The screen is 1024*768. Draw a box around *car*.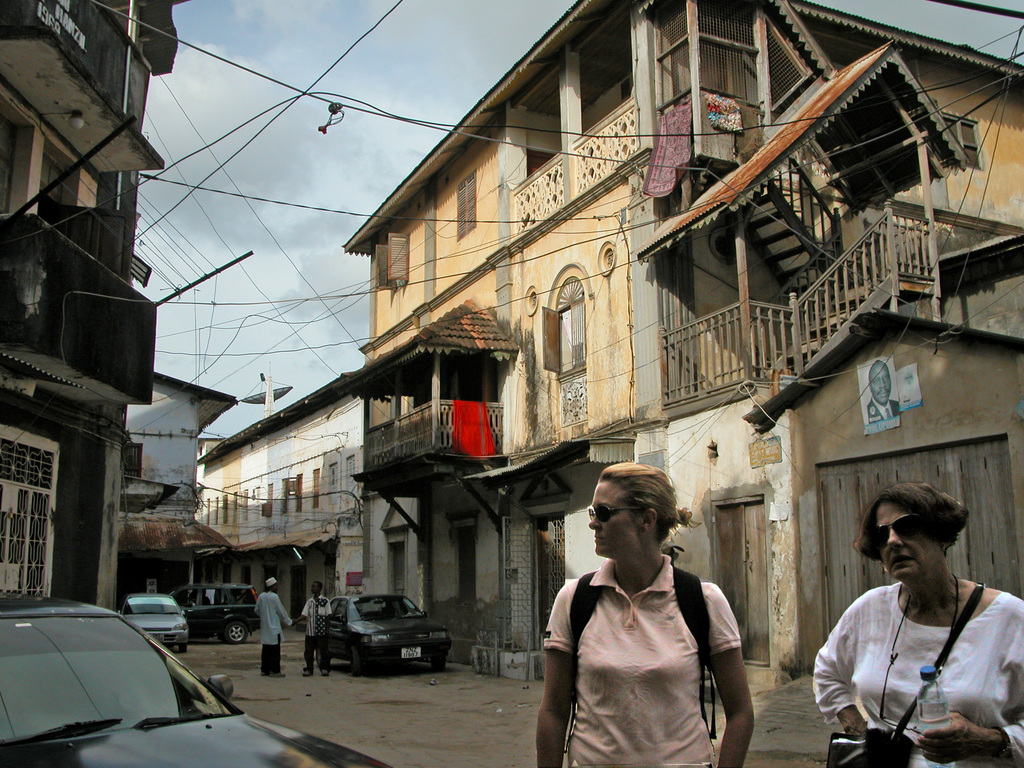
pyautogui.locateOnScreen(343, 599, 457, 677).
